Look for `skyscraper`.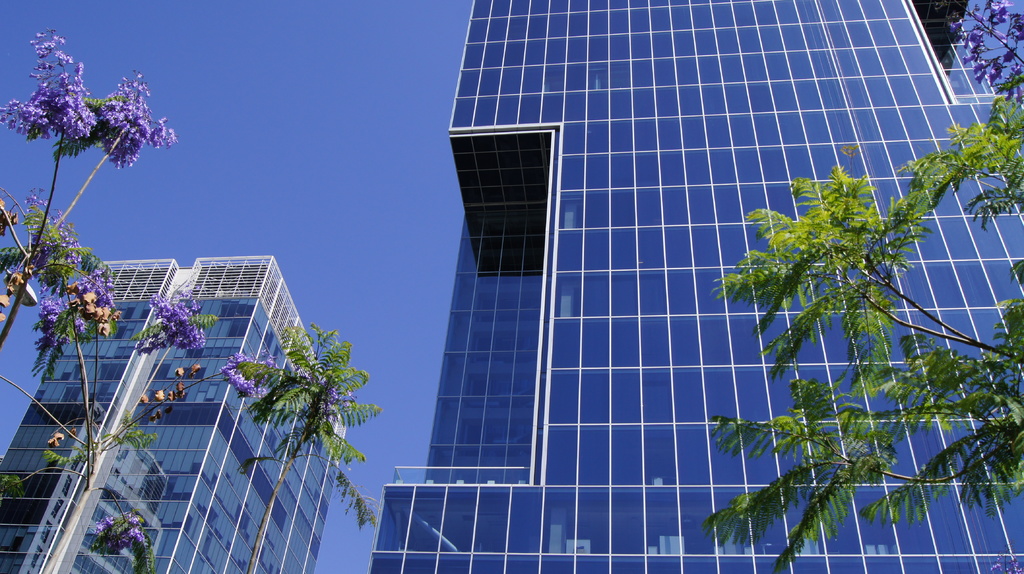
Found: crop(0, 255, 355, 573).
